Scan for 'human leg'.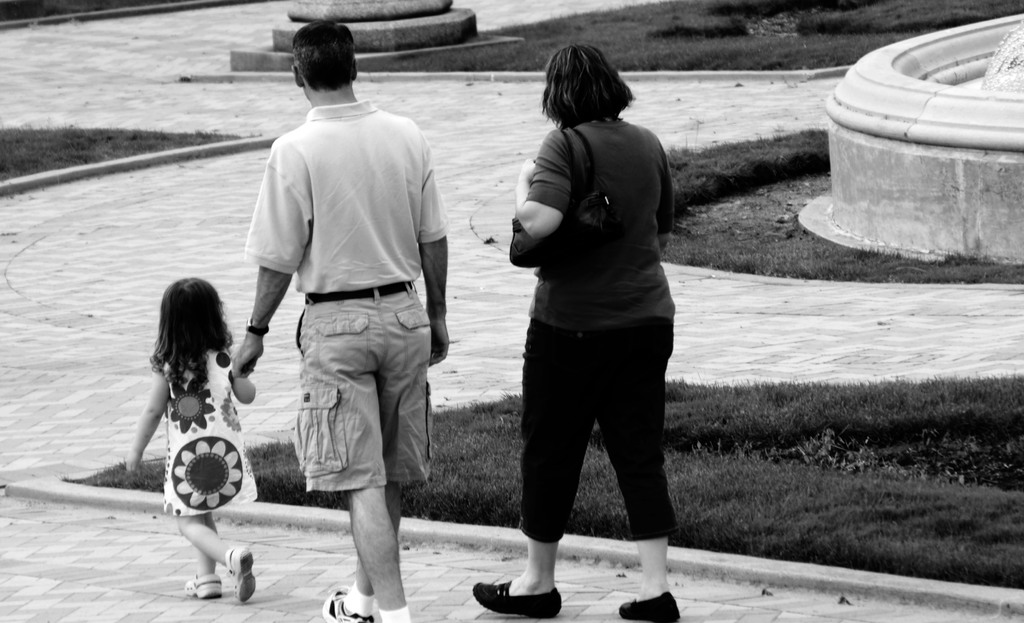
Scan result: bbox(474, 313, 595, 622).
